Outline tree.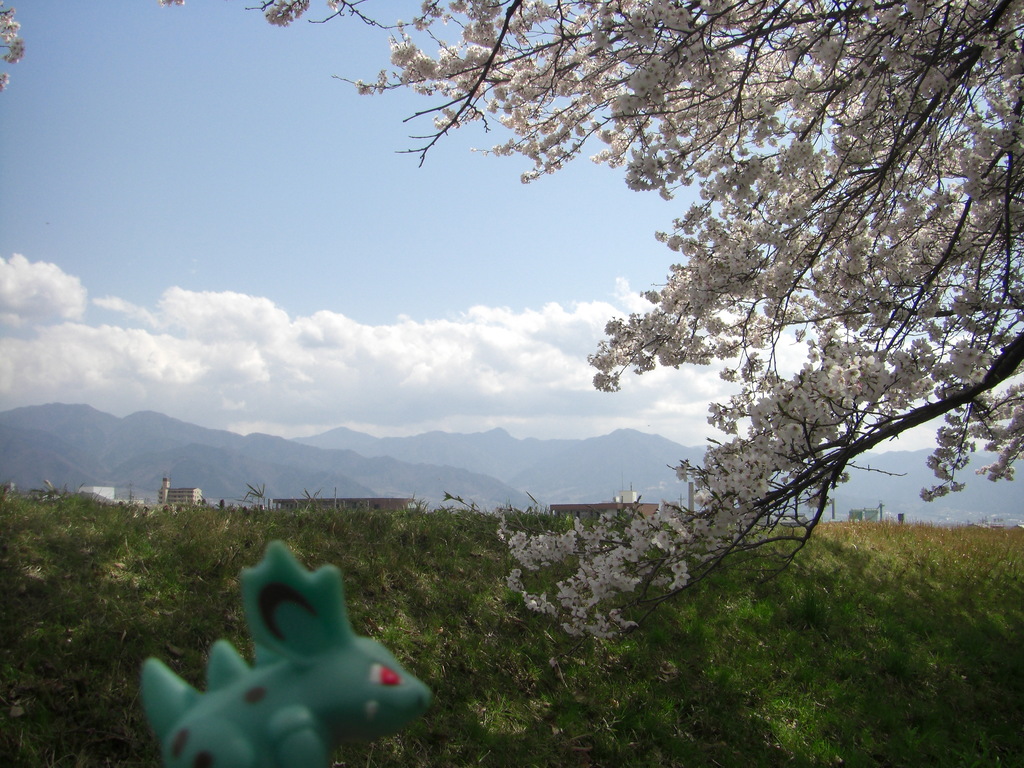
Outline: <region>161, 0, 1023, 655</region>.
